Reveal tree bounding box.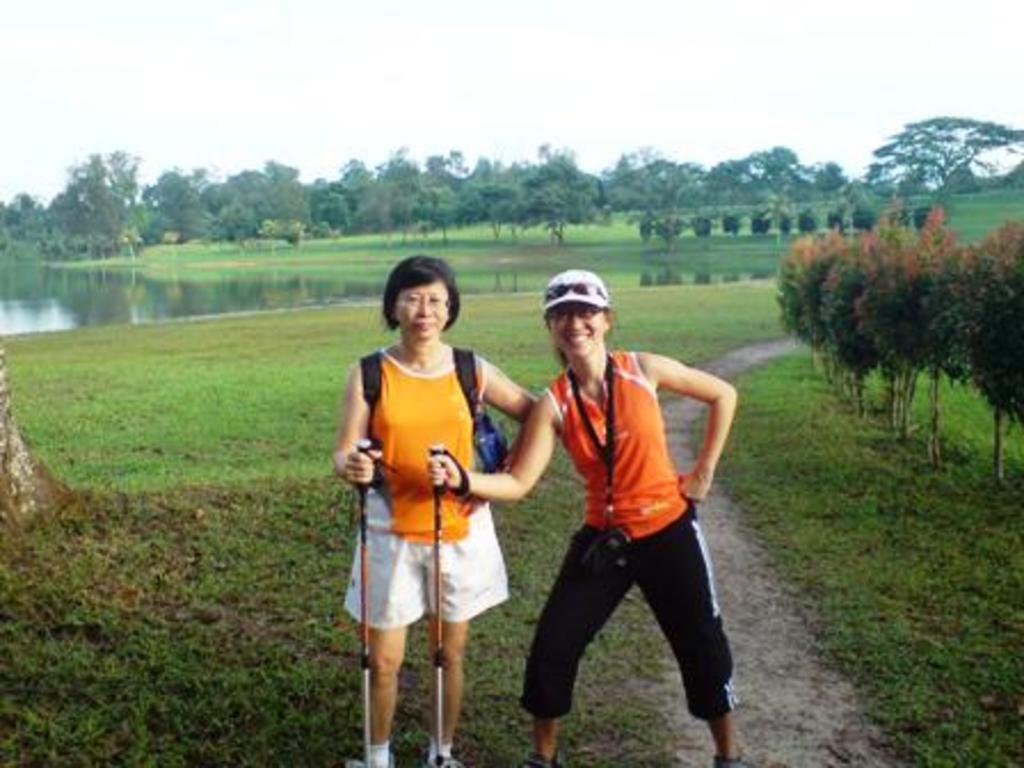
Revealed: {"left": 347, "top": 133, "right": 423, "bottom": 245}.
